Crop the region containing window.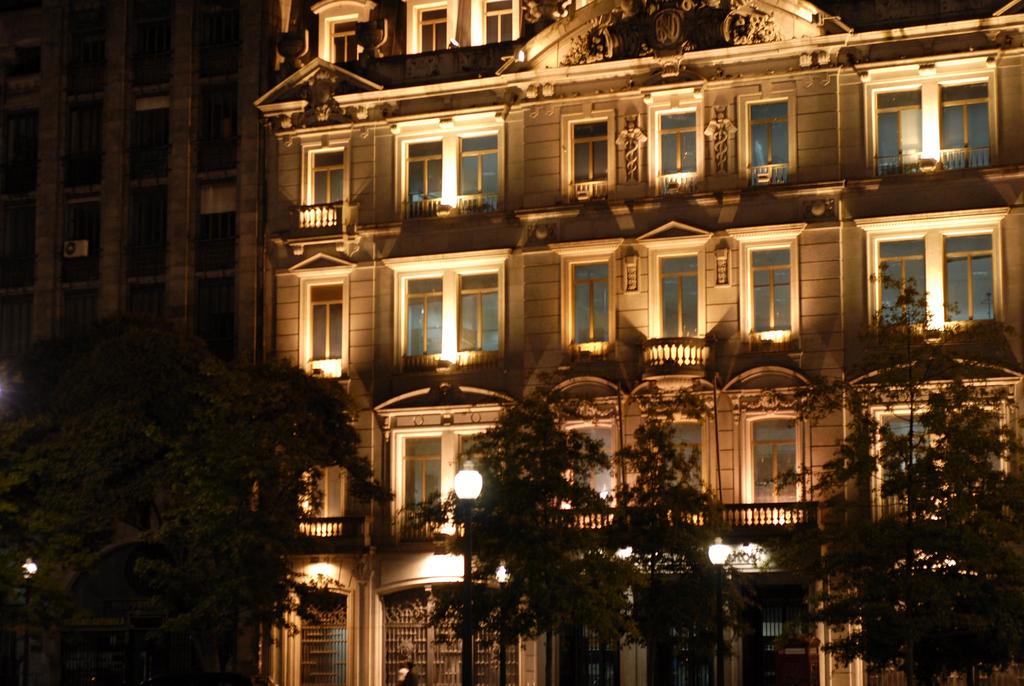
Crop region: 739/89/796/183.
